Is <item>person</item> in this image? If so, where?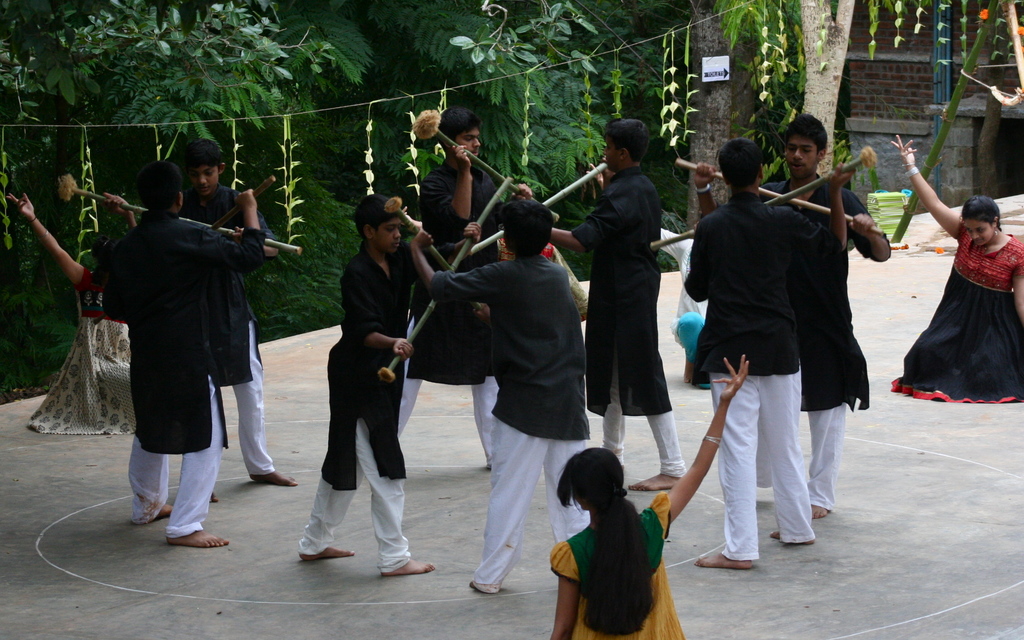
Yes, at bbox=(895, 134, 1023, 405).
